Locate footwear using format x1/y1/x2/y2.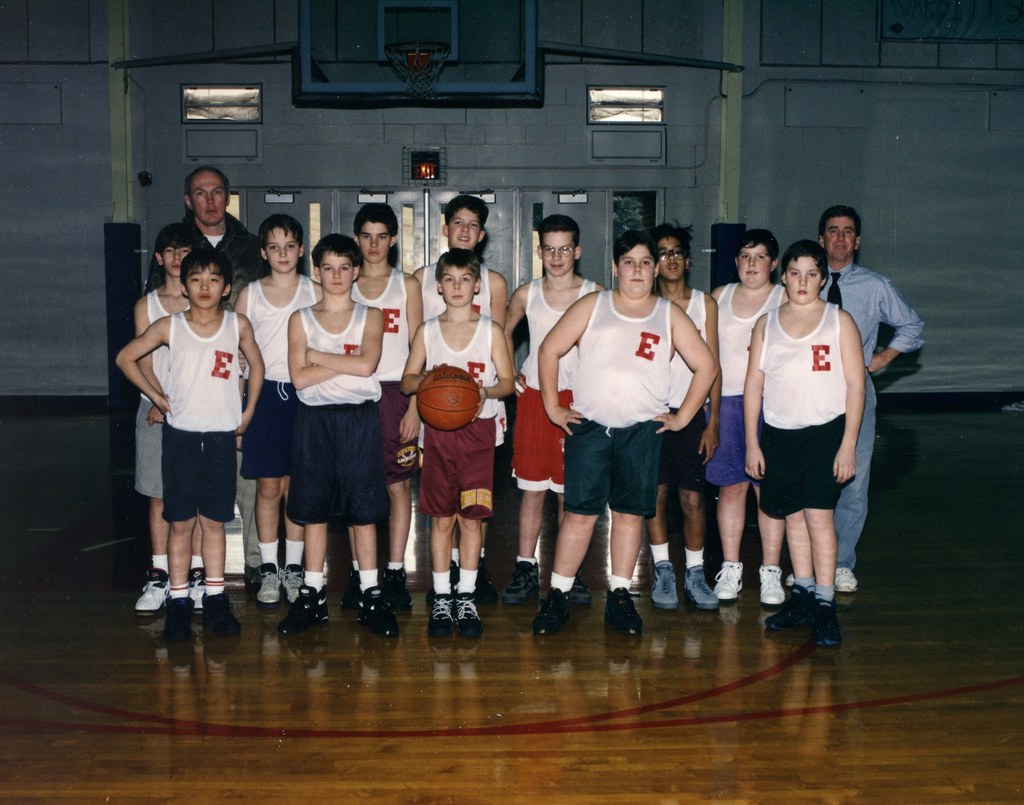
833/568/863/596.
